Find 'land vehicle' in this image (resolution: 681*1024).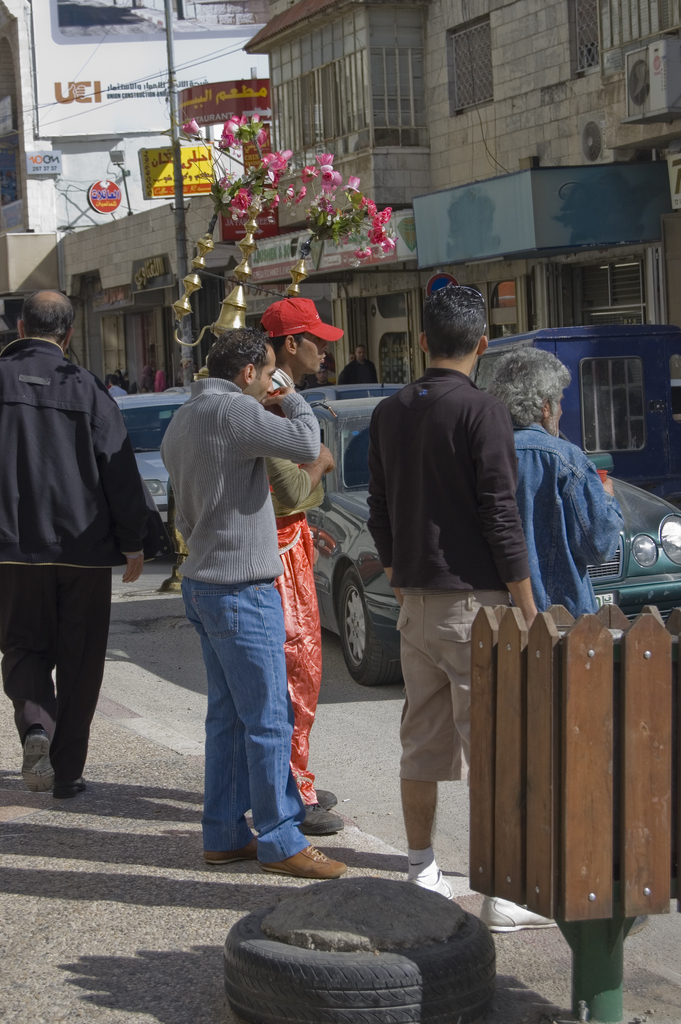
bbox(105, 389, 191, 522).
